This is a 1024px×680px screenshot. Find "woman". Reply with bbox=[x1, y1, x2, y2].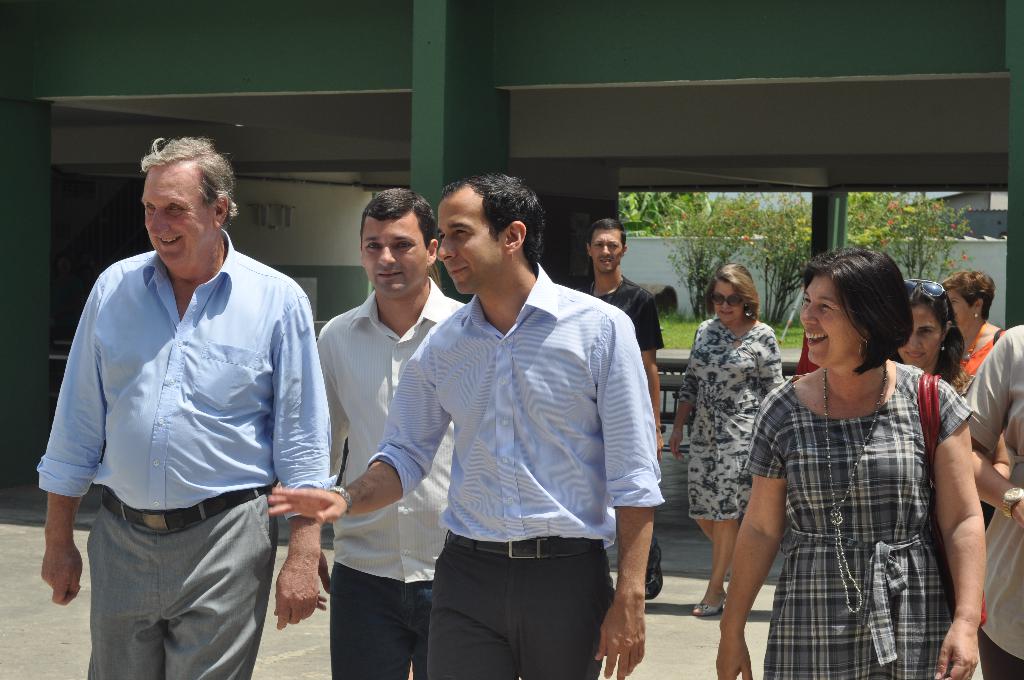
bbox=[710, 247, 977, 679].
